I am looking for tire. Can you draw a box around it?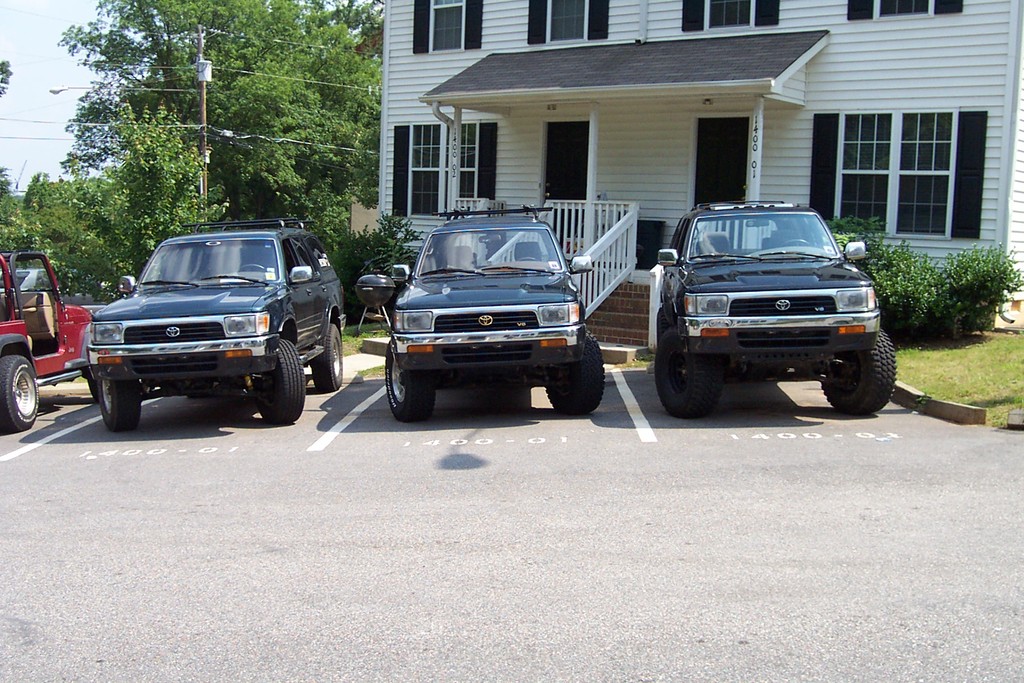
Sure, the bounding box is pyautogui.locateOnScreen(544, 325, 603, 418).
